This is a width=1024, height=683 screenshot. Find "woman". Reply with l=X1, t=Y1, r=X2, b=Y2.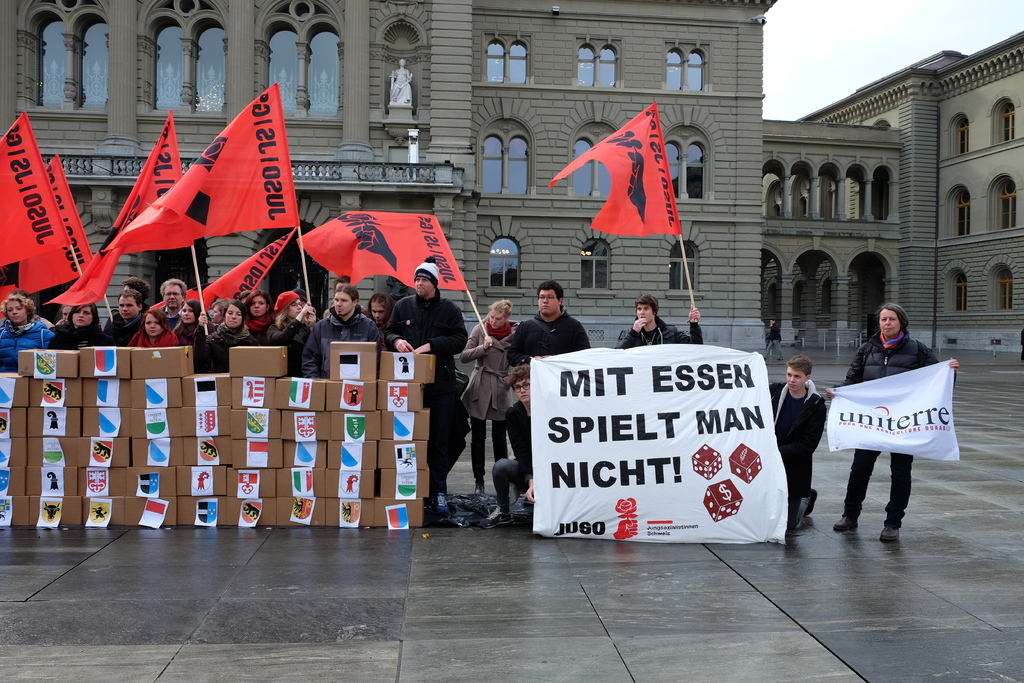
l=198, t=301, r=256, b=375.
